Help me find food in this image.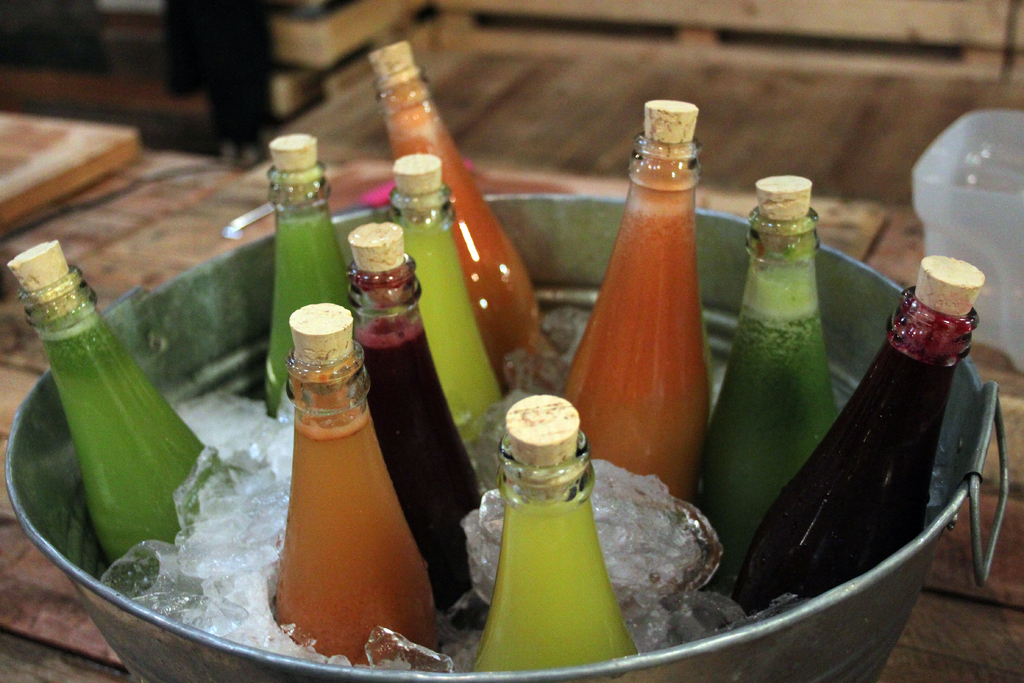
Found it: {"x1": 254, "y1": 330, "x2": 438, "y2": 637}.
